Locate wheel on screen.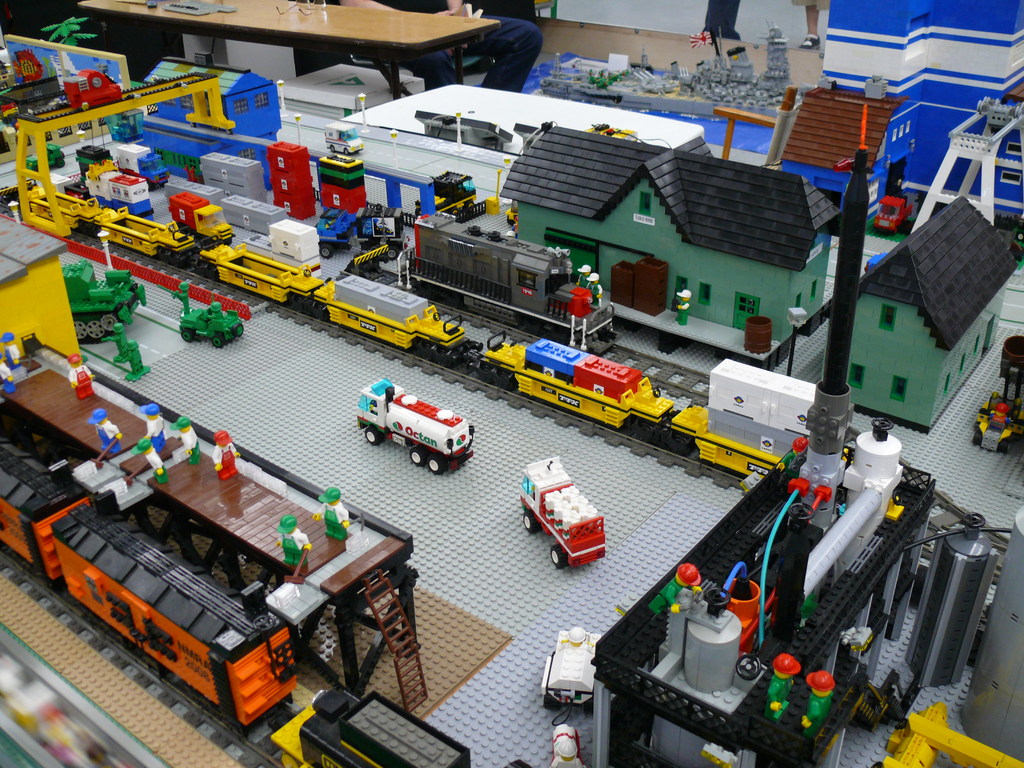
On screen at select_region(549, 544, 570, 572).
